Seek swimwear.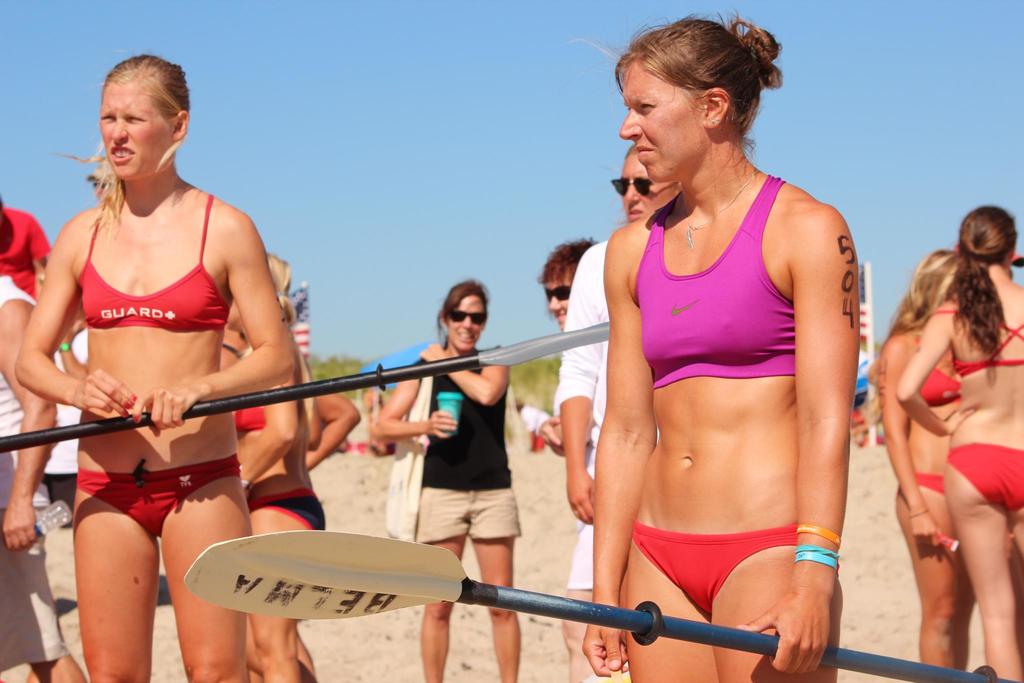
[left=250, top=488, right=328, bottom=532].
